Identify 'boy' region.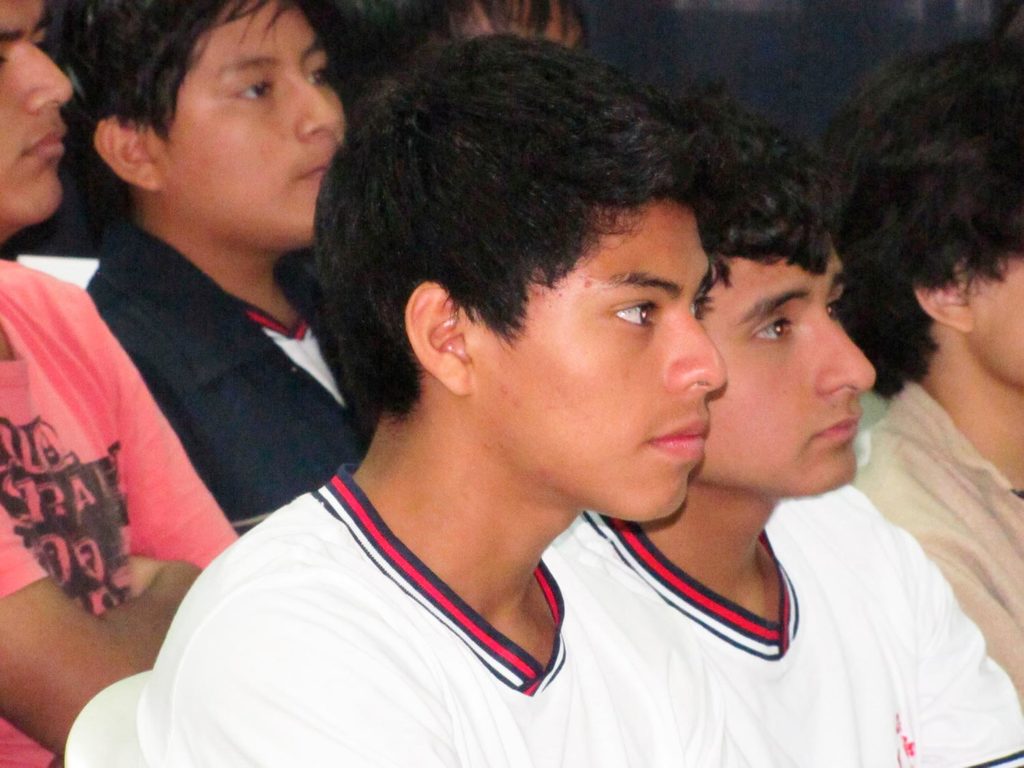
Region: select_region(133, 20, 803, 767).
